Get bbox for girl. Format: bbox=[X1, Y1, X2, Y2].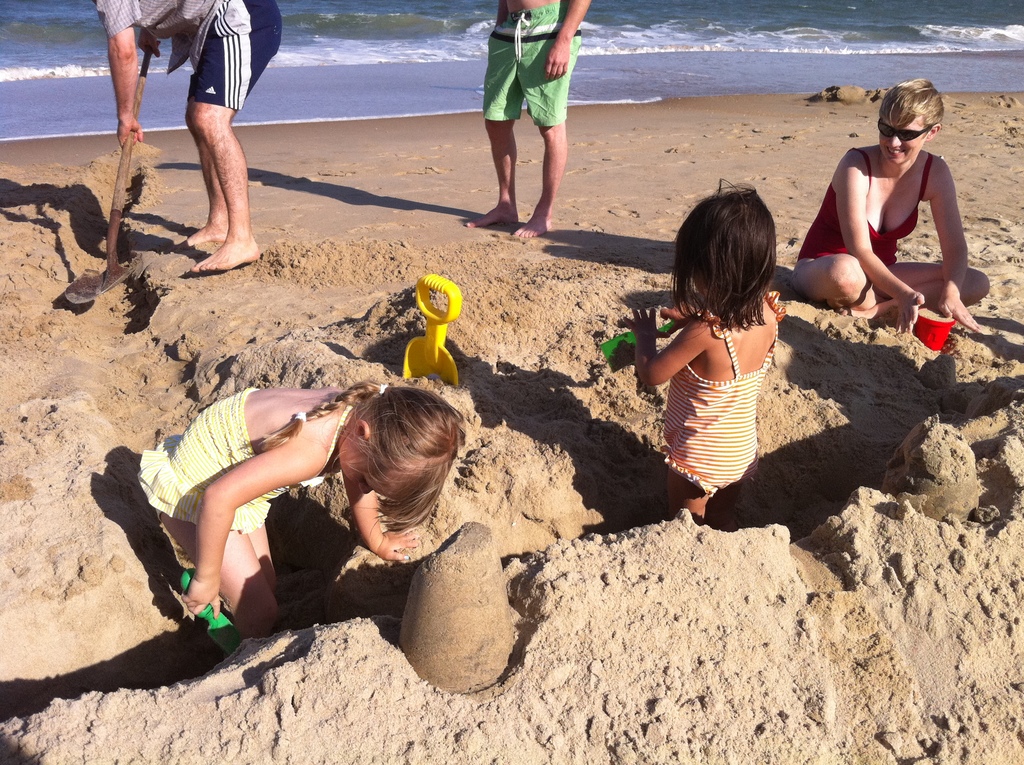
bbox=[628, 175, 782, 519].
